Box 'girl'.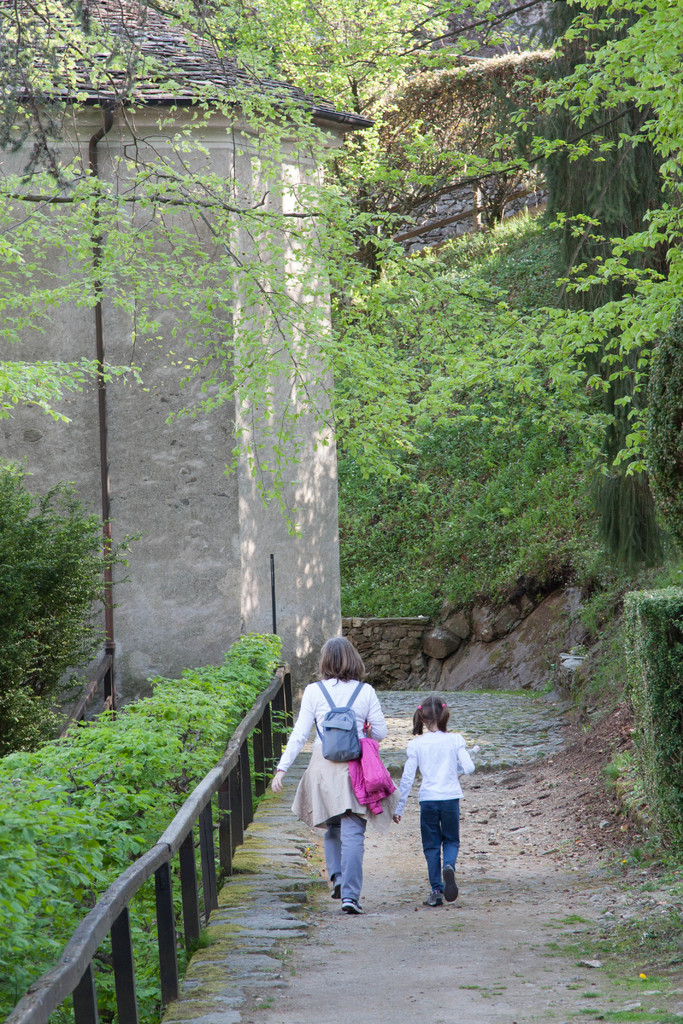
locate(395, 700, 484, 904).
